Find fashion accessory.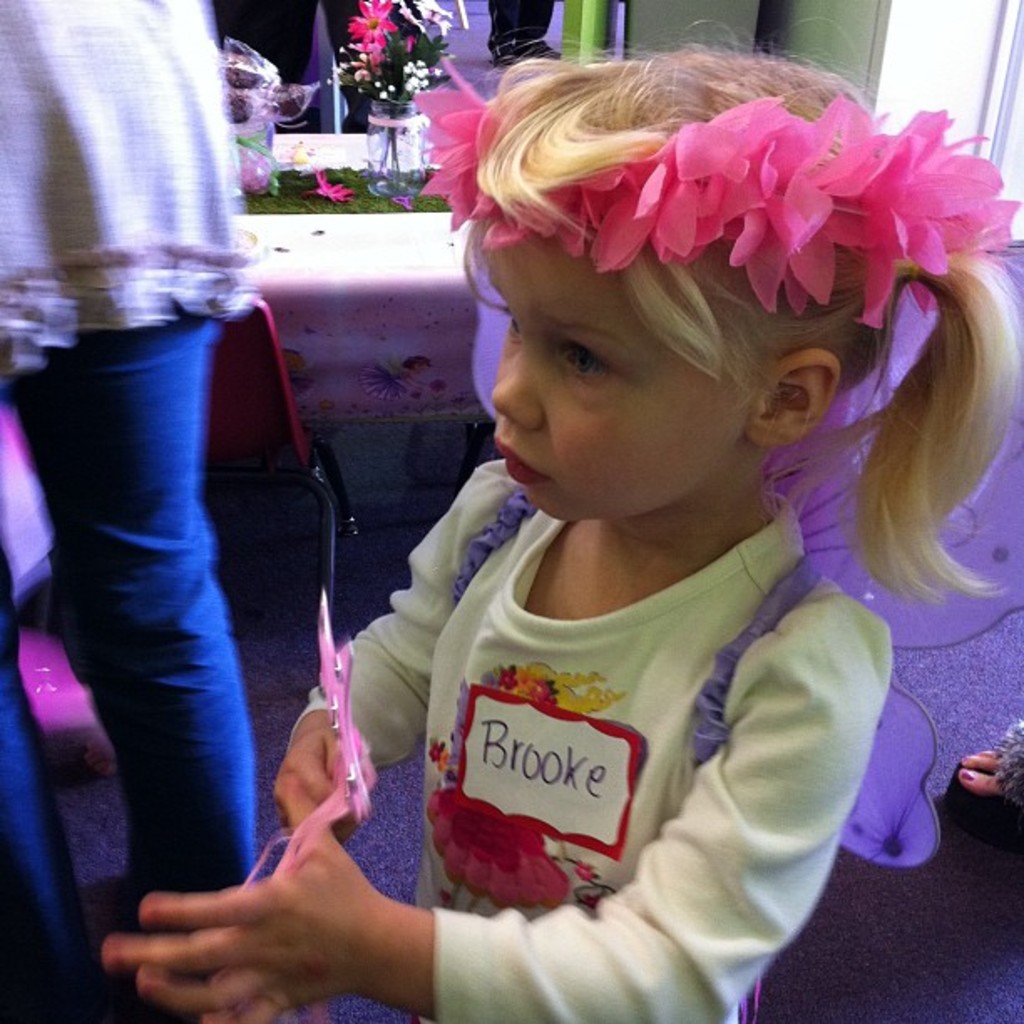
[left=900, top=261, right=925, bottom=284].
